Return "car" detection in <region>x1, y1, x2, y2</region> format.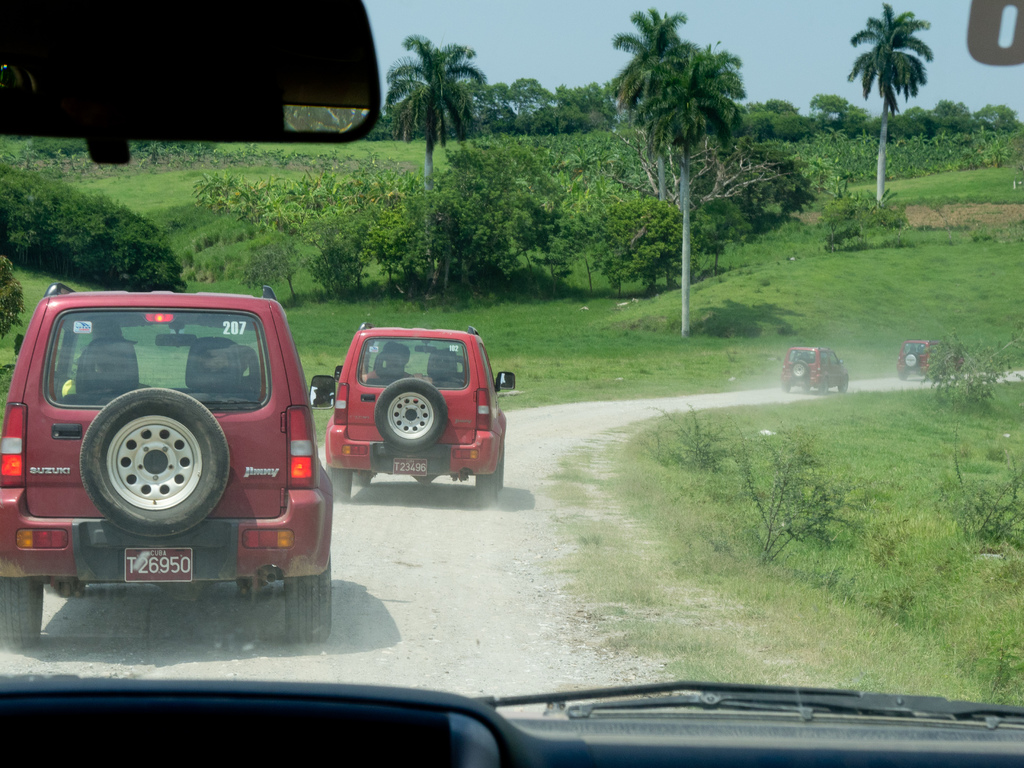
<region>325, 320, 515, 485</region>.
